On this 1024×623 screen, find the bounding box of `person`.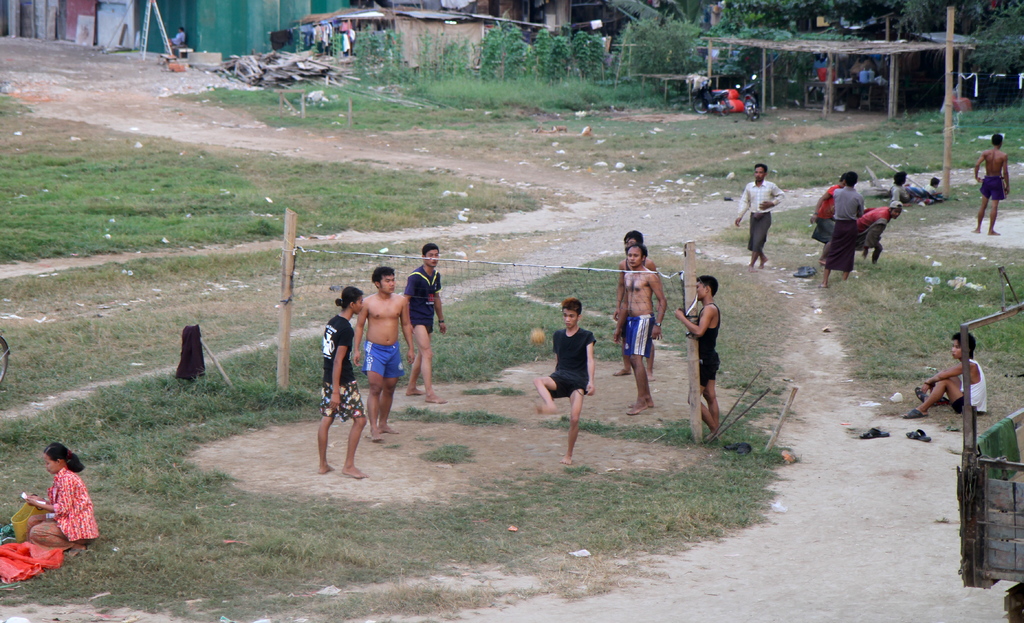
Bounding box: select_region(856, 200, 904, 261).
